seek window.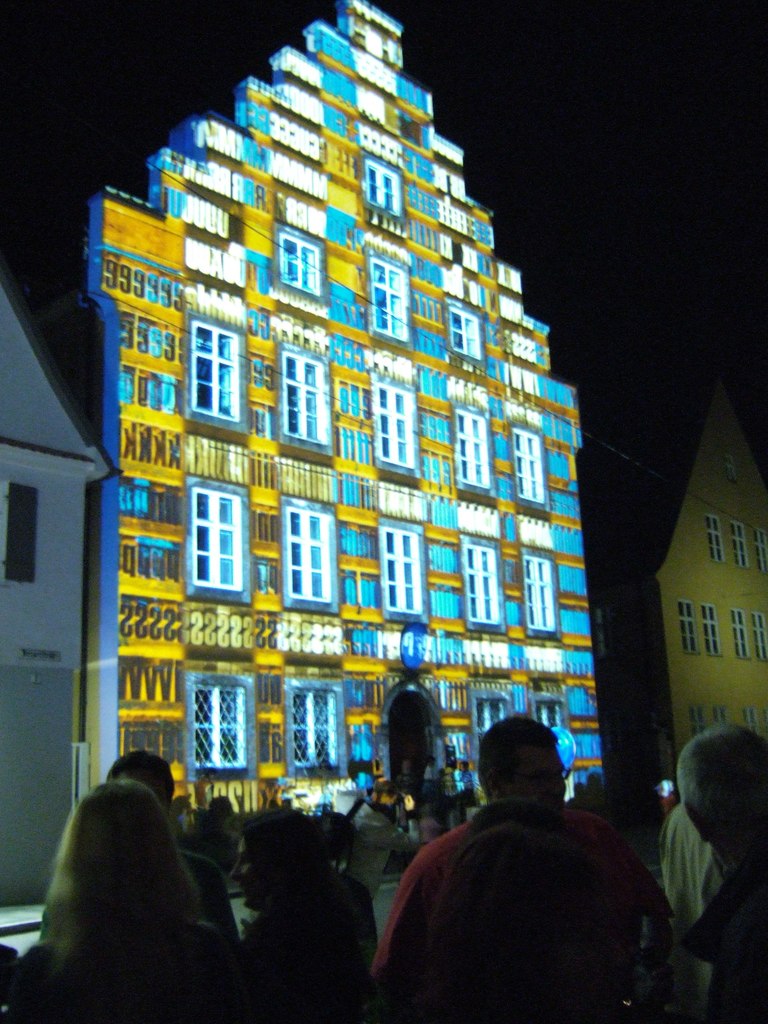
373/380/420/476.
